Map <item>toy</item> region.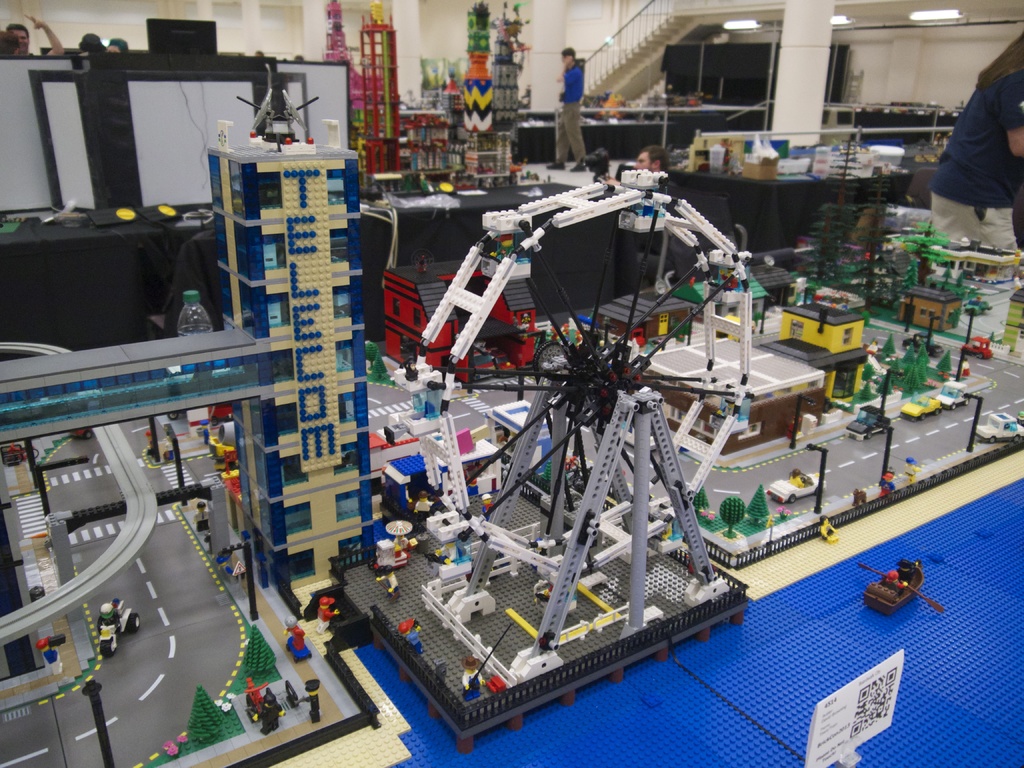
Mapped to <bbox>861, 564, 943, 636</bbox>.
